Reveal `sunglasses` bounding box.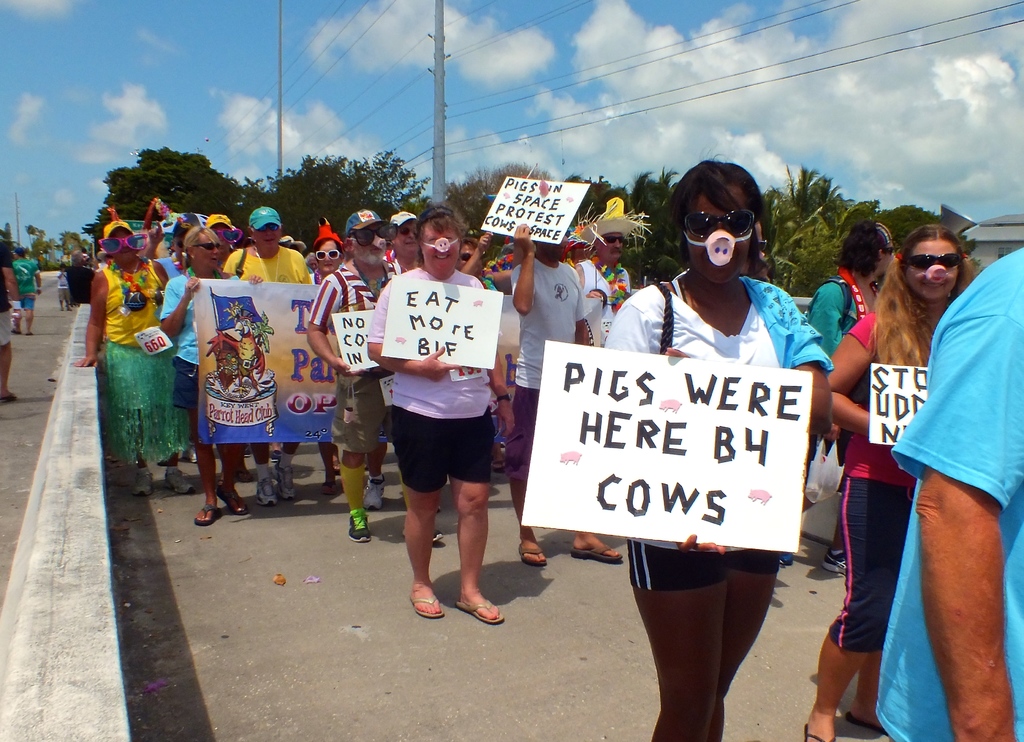
Revealed: x1=908 y1=255 x2=960 y2=270.
